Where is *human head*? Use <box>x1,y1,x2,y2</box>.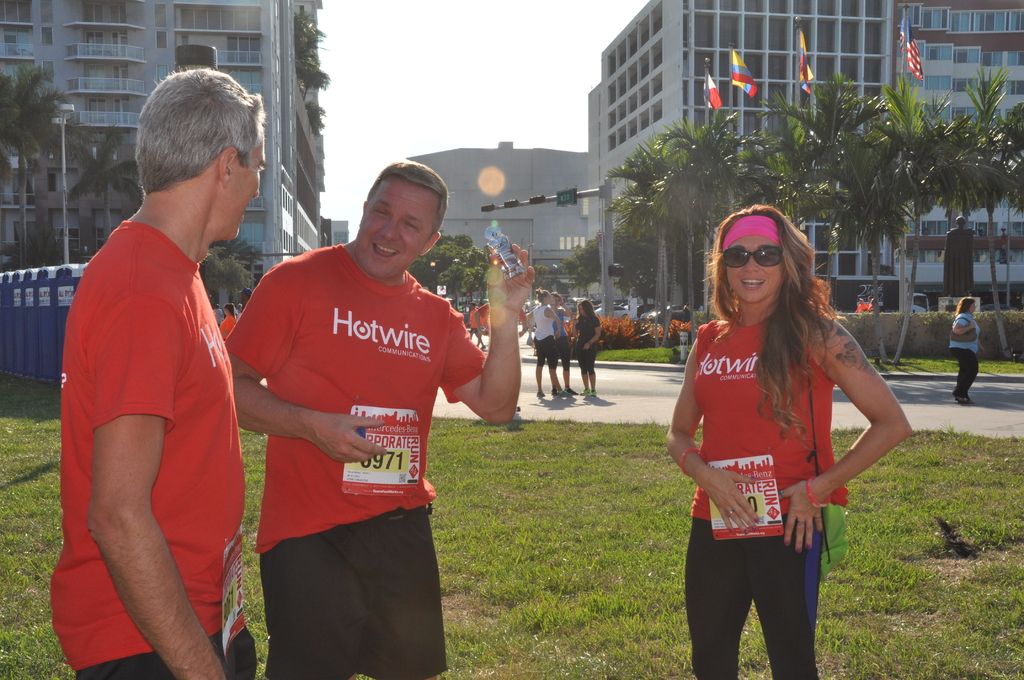
<box>714,206,801,296</box>.
